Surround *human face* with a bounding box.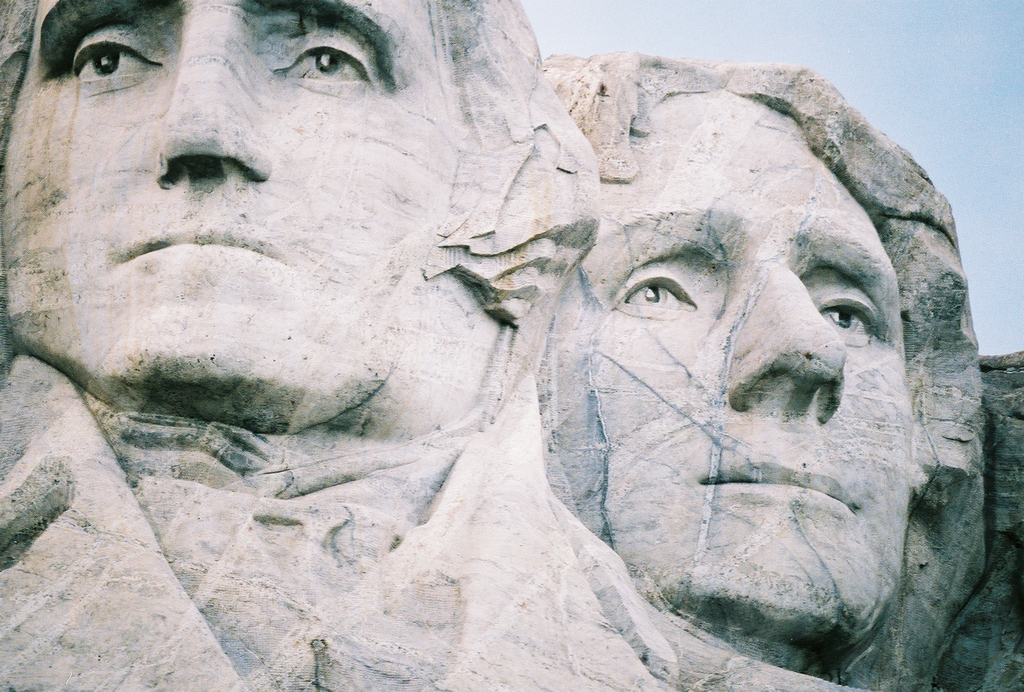
bbox(535, 96, 913, 639).
